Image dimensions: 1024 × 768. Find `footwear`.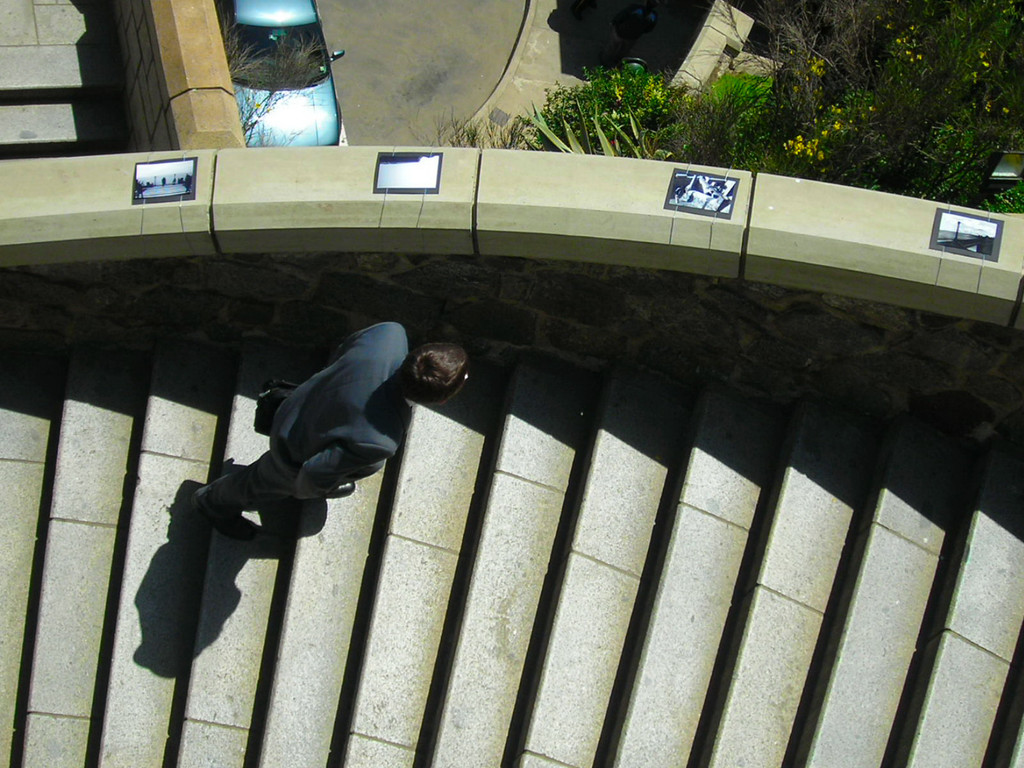
crop(194, 484, 250, 529).
